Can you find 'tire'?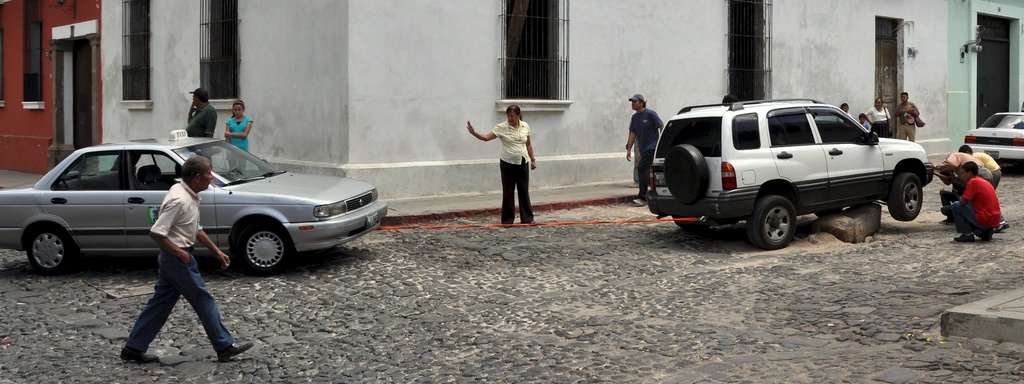
Yes, bounding box: 664,144,711,202.
